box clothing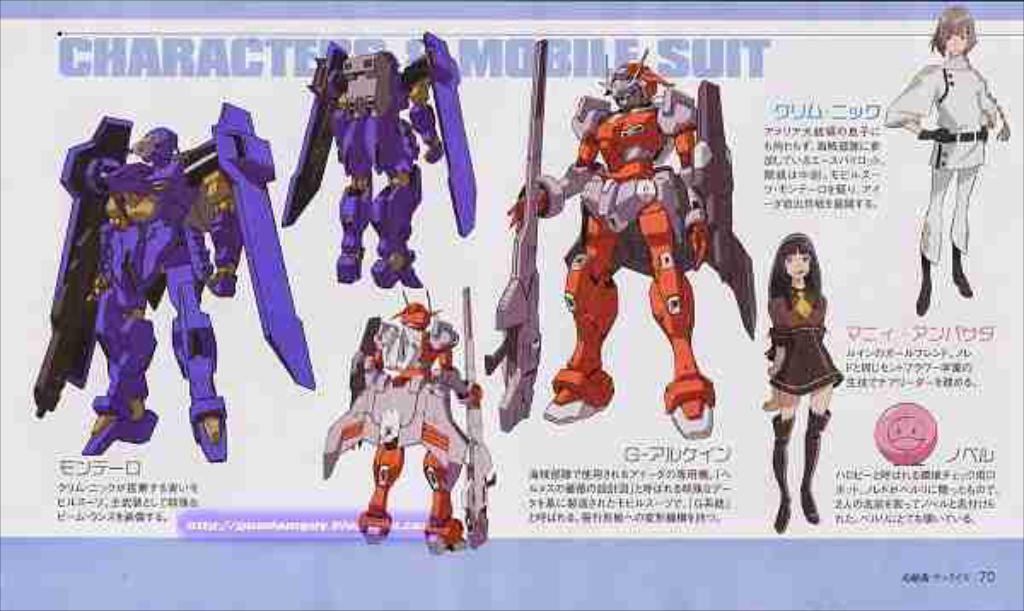
(889,19,1000,321)
